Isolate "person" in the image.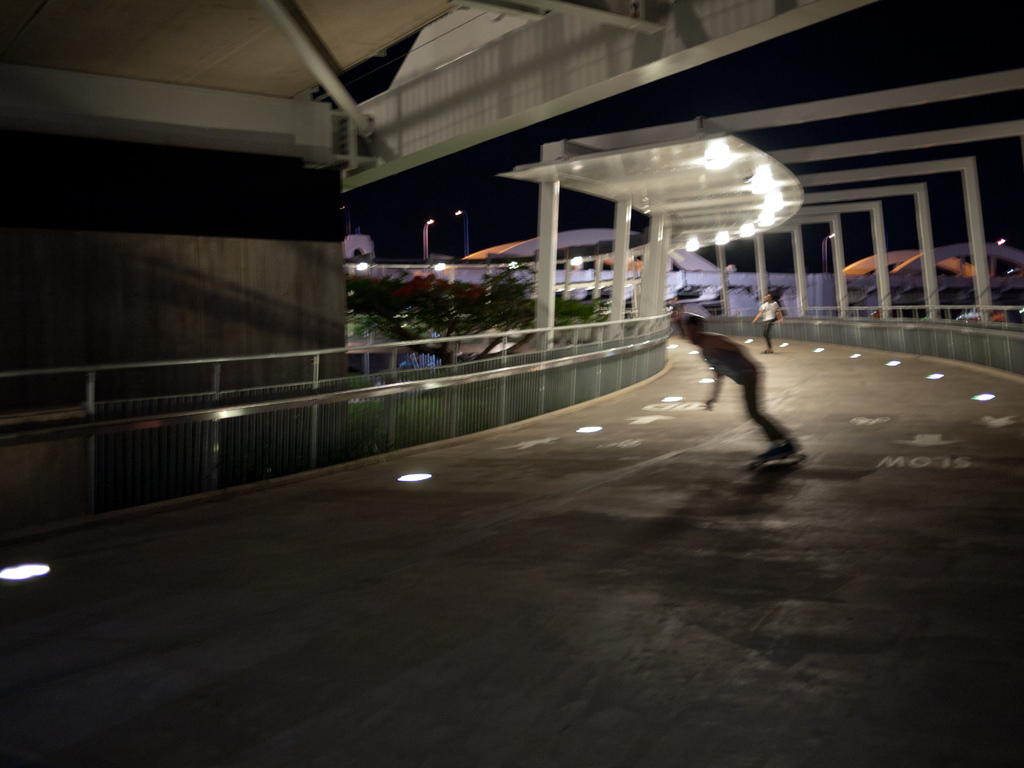
Isolated region: x1=673 y1=308 x2=801 y2=468.
